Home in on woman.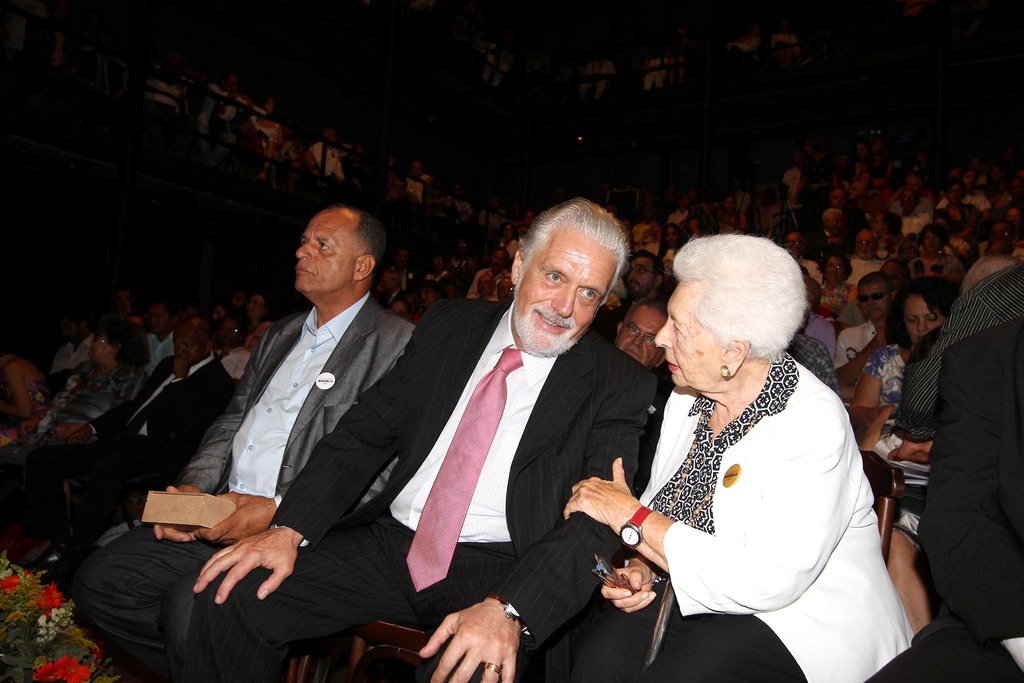
Homed in at l=247, t=292, r=271, b=346.
